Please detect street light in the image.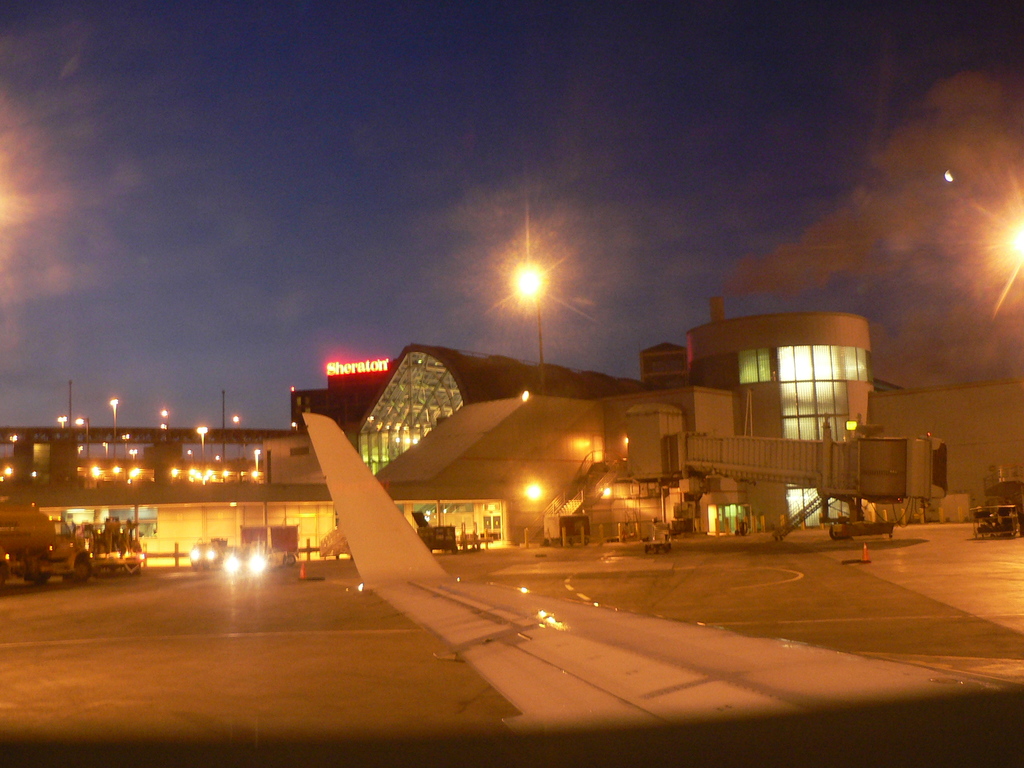
BBox(56, 415, 69, 433).
